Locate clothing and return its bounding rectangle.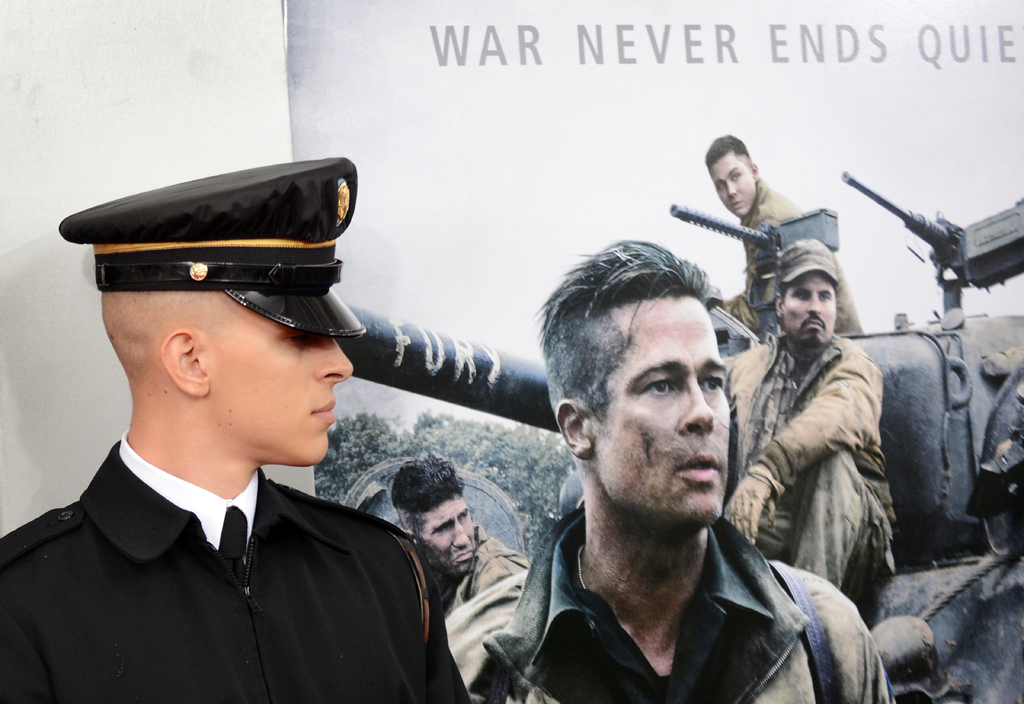
{"x1": 13, "y1": 388, "x2": 452, "y2": 697}.
